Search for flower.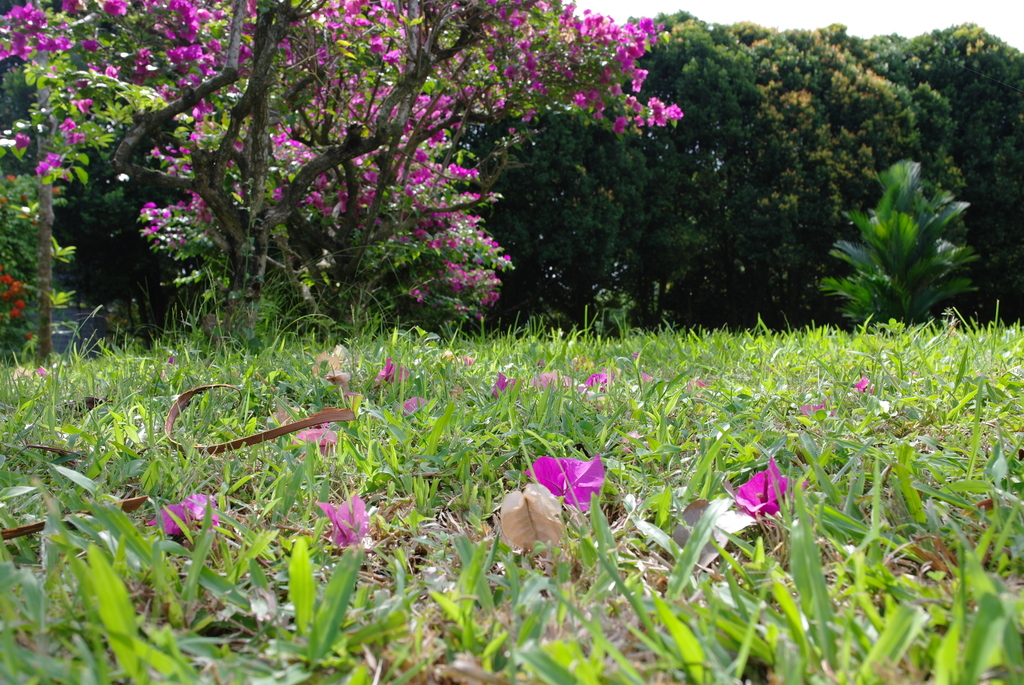
Found at x1=582, y1=369, x2=621, y2=397.
